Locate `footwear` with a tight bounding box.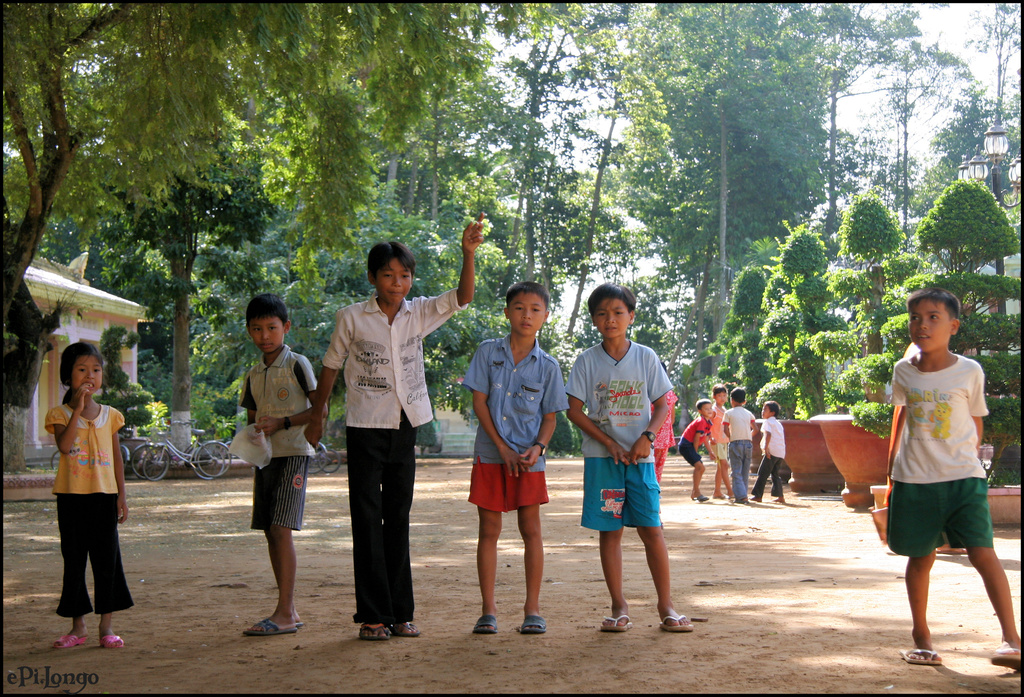
crop(358, 619, 393, 643).
